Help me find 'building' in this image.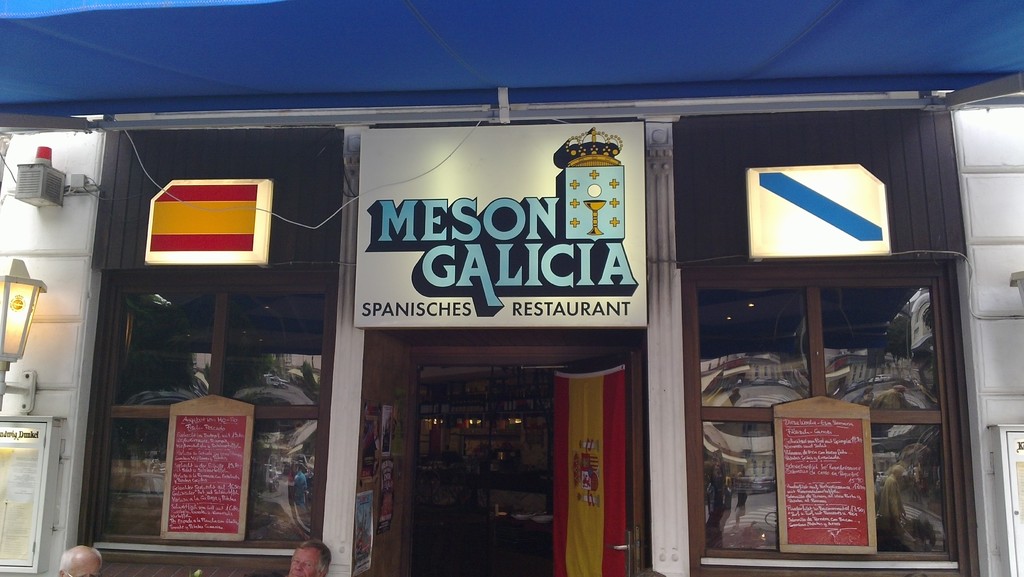
Found it: 0, 0, 1023, 576.
